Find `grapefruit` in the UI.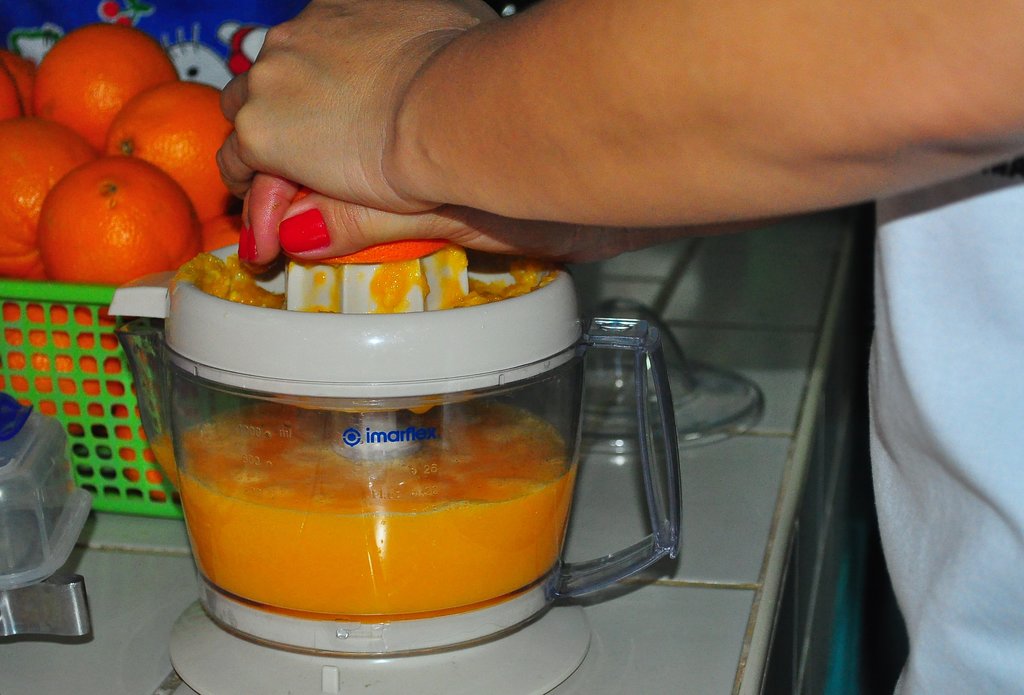
UI element at (left=35, top=22, right=179, bottom=152).
